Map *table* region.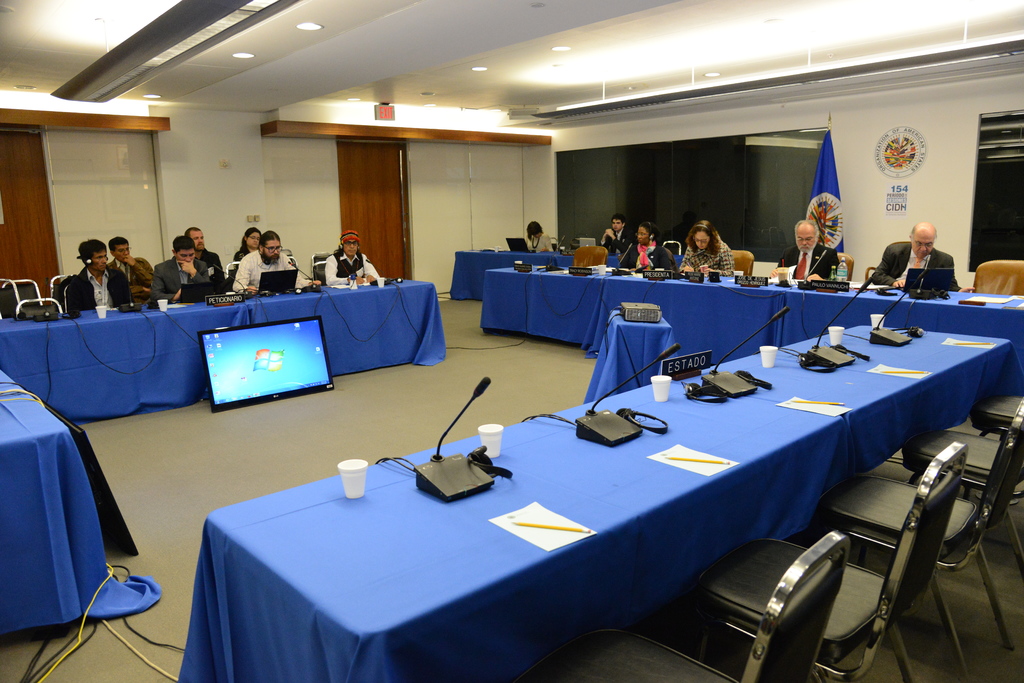
Mapped to <bbox>450, 248, 572, 300</bbox>.
